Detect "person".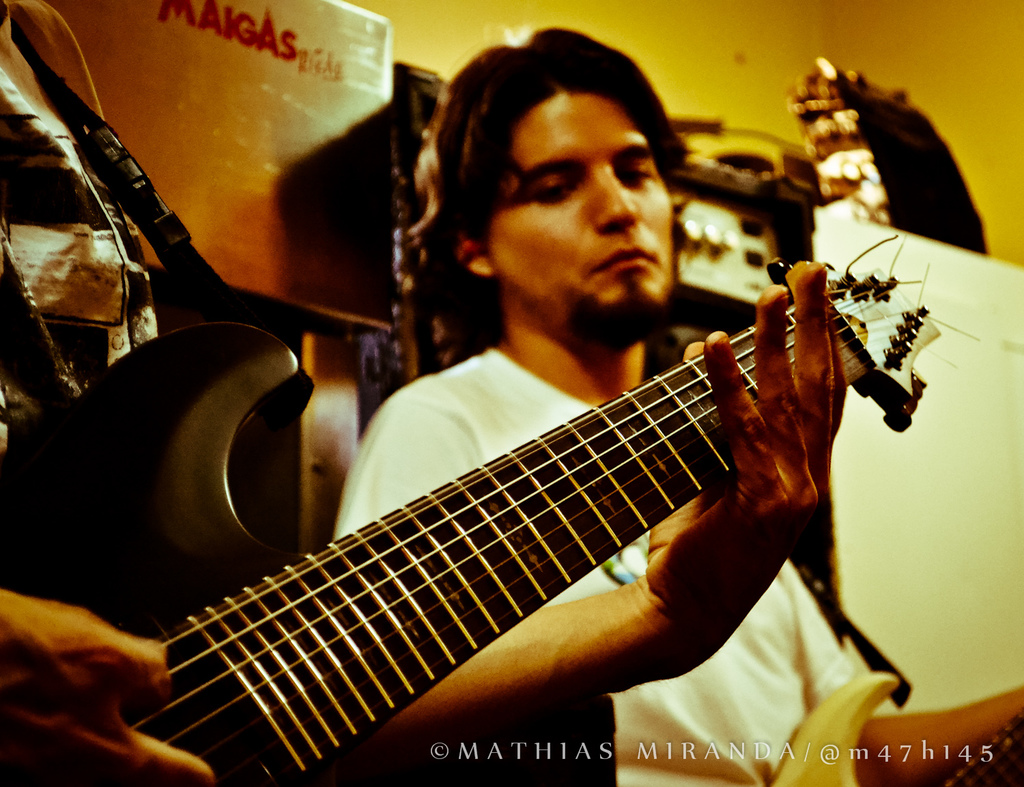
Detected at rect(330, 29, 859, 786).
